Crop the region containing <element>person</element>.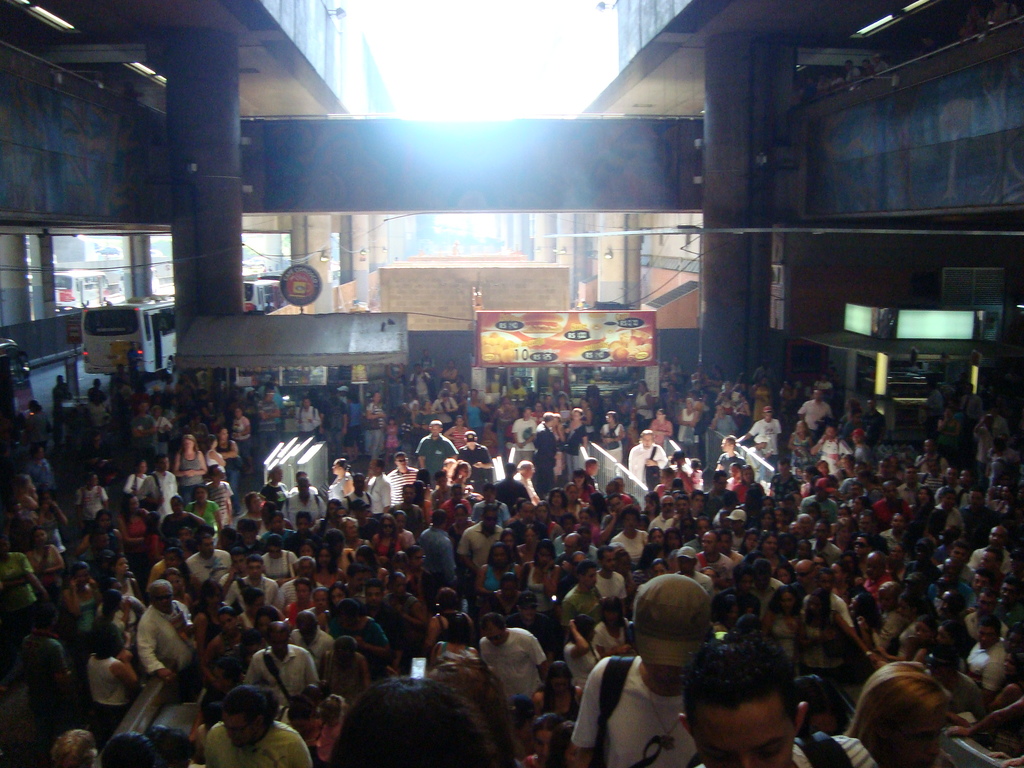
Crop region: region(741, 533, 792, 583).
